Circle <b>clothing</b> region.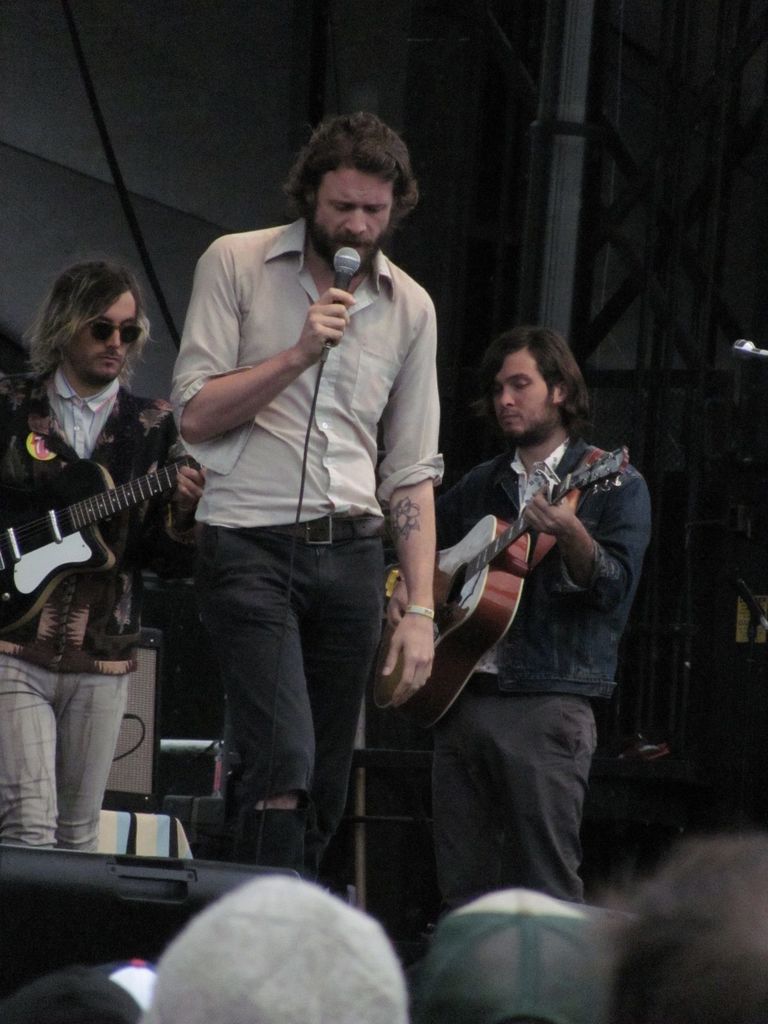
Region: (170, 217, 445, 878).
